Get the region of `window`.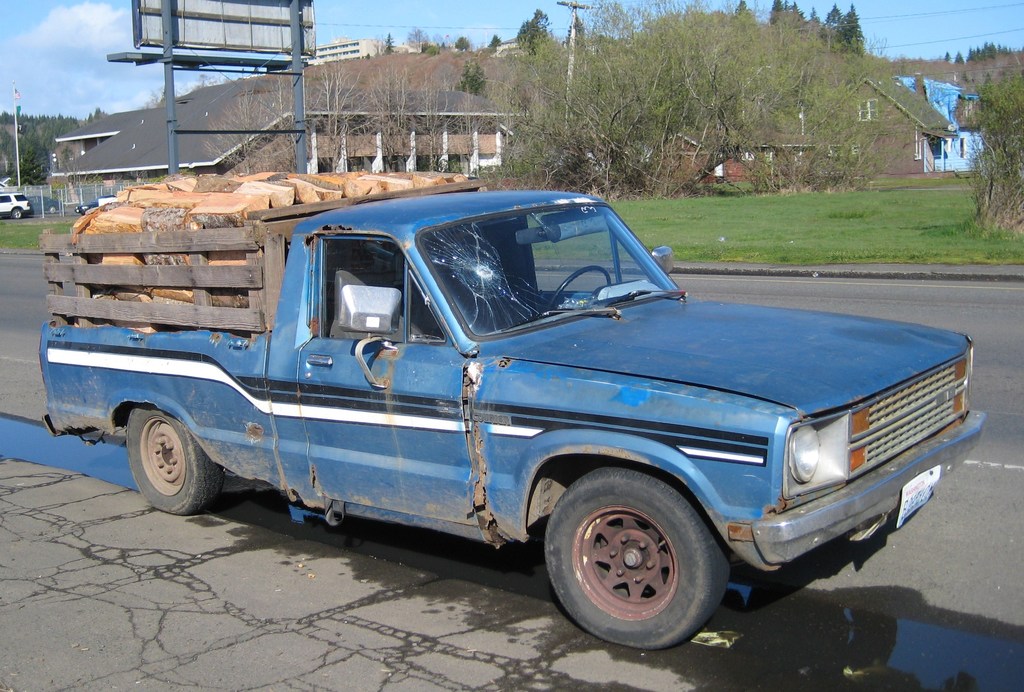
{"x1": 763, "y1": 151, "x2": 779, "y2": 161}.
